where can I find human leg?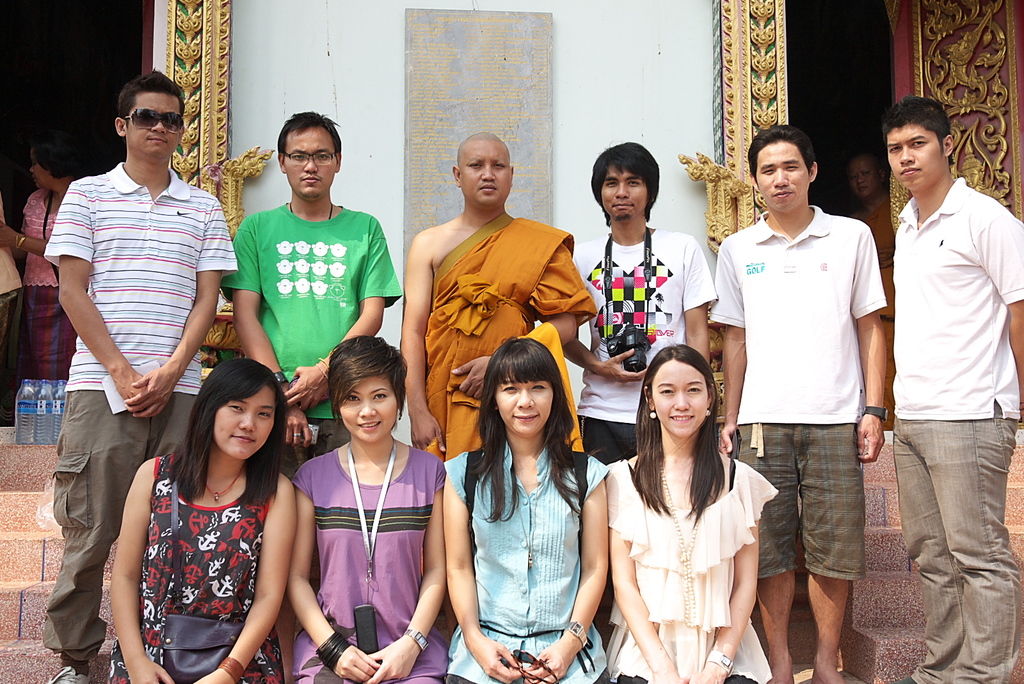
You can find it at rect(751, 569, 796, 683).
